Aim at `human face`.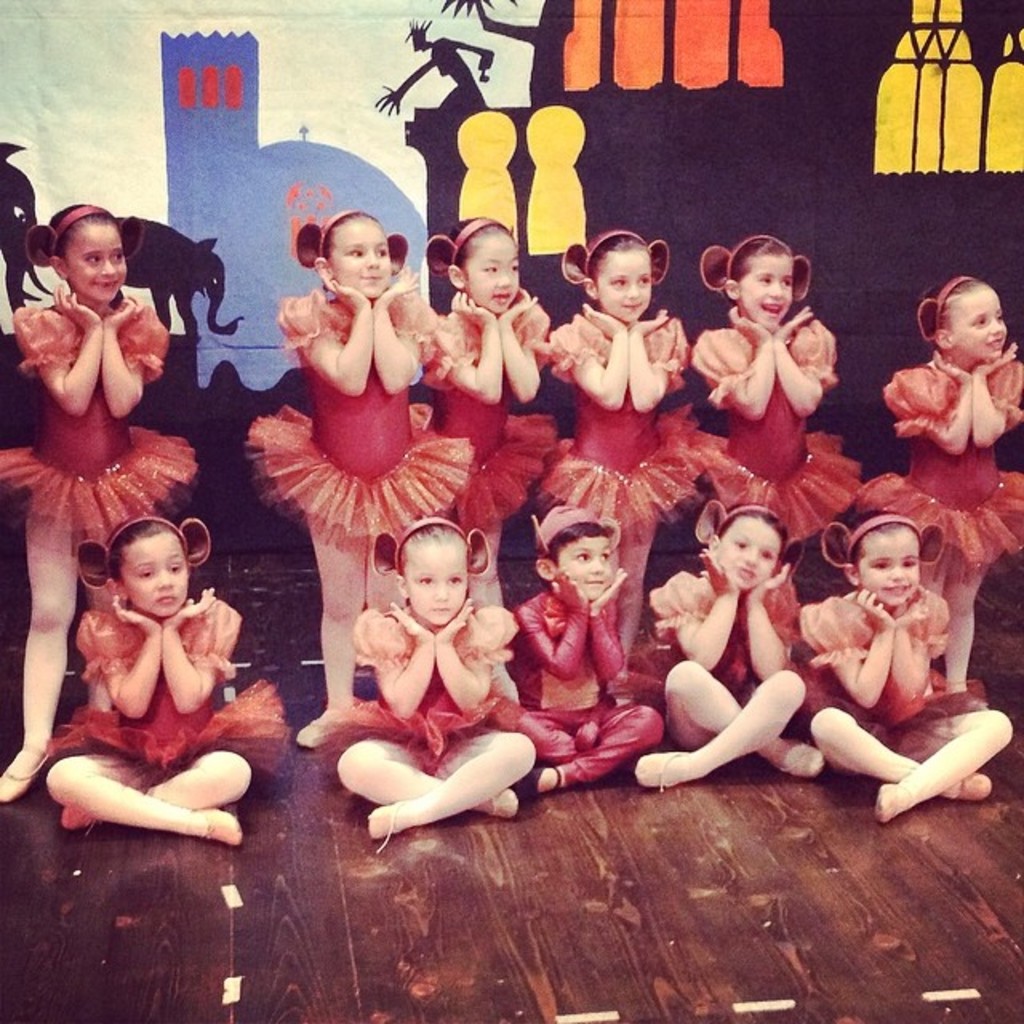
Aimed at [462, 235, 522, 318].
